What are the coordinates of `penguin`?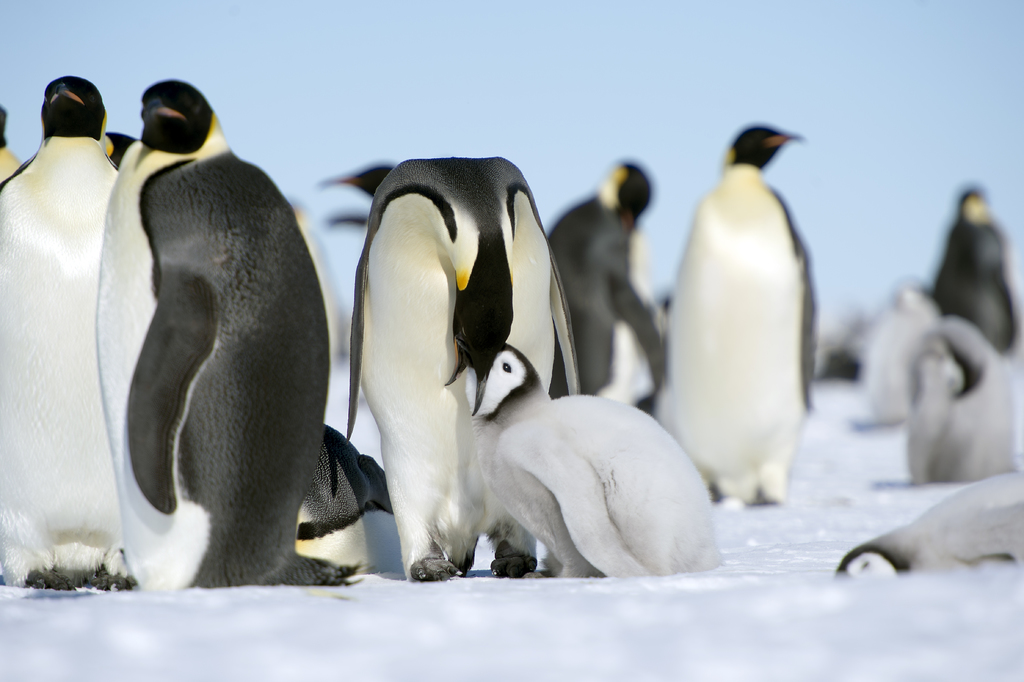
region(643, 126, 837, 517).
